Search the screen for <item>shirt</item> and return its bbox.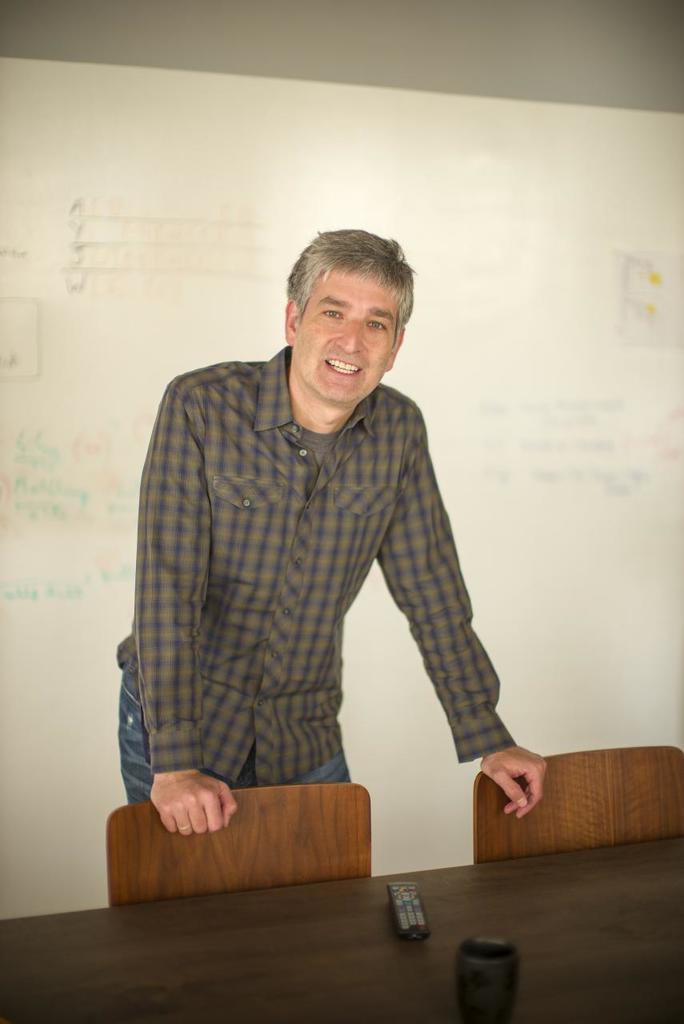
Found: (x1=110, y1=345, x2=521, y2=785).
